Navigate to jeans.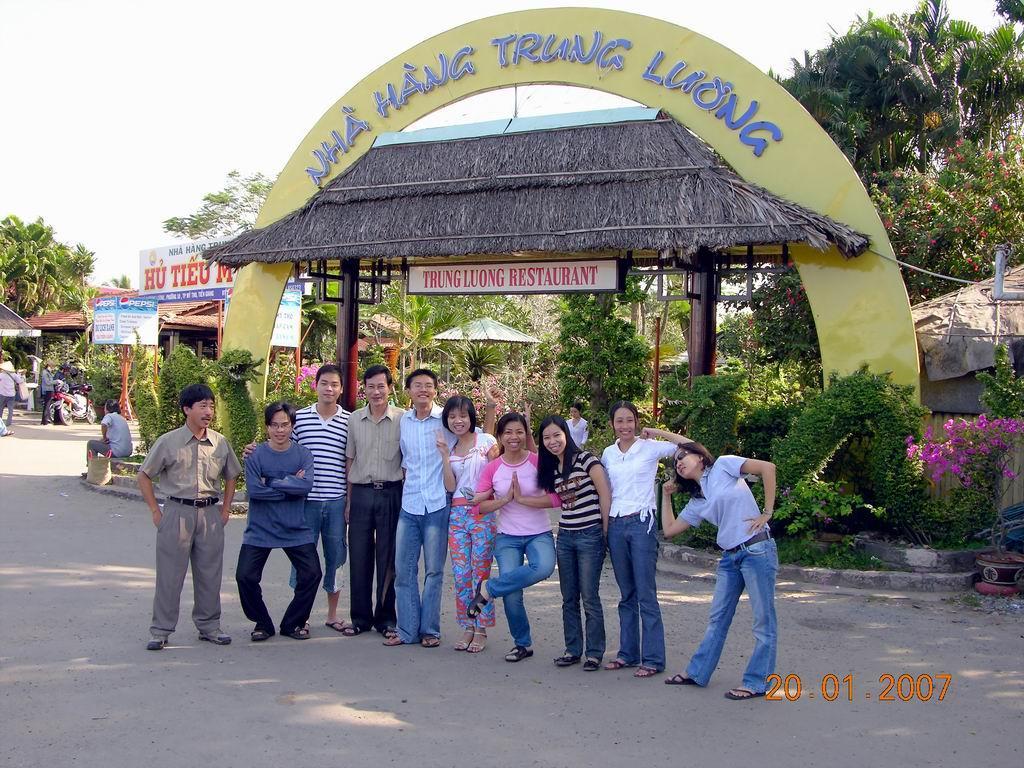
Navigation target: [237, 542, 325, 628].
